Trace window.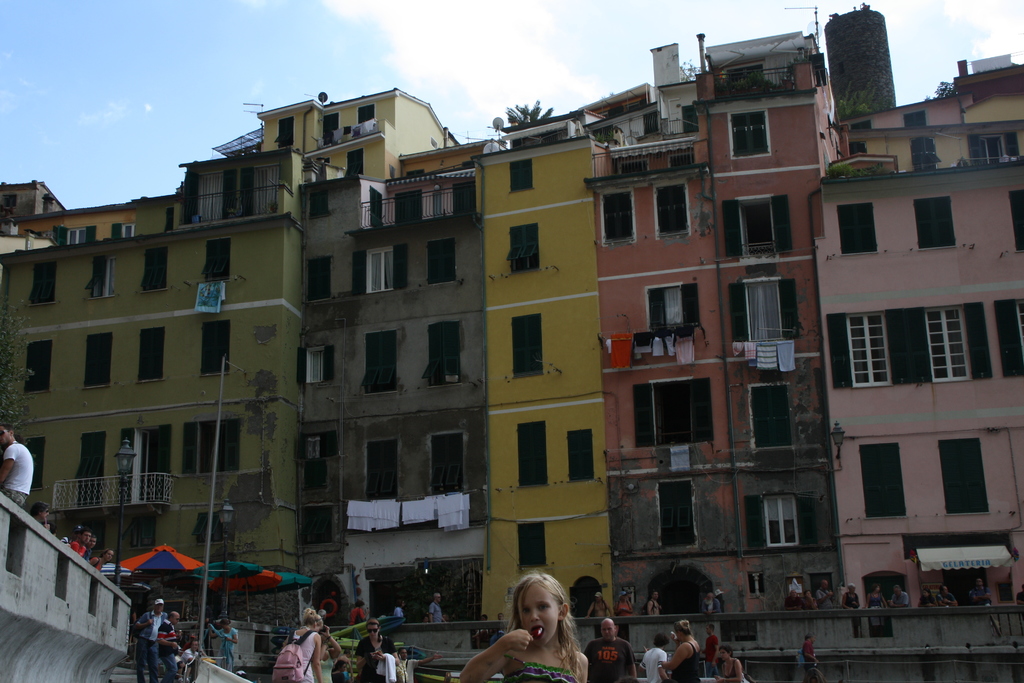
Traced to [351,247,413,300].
